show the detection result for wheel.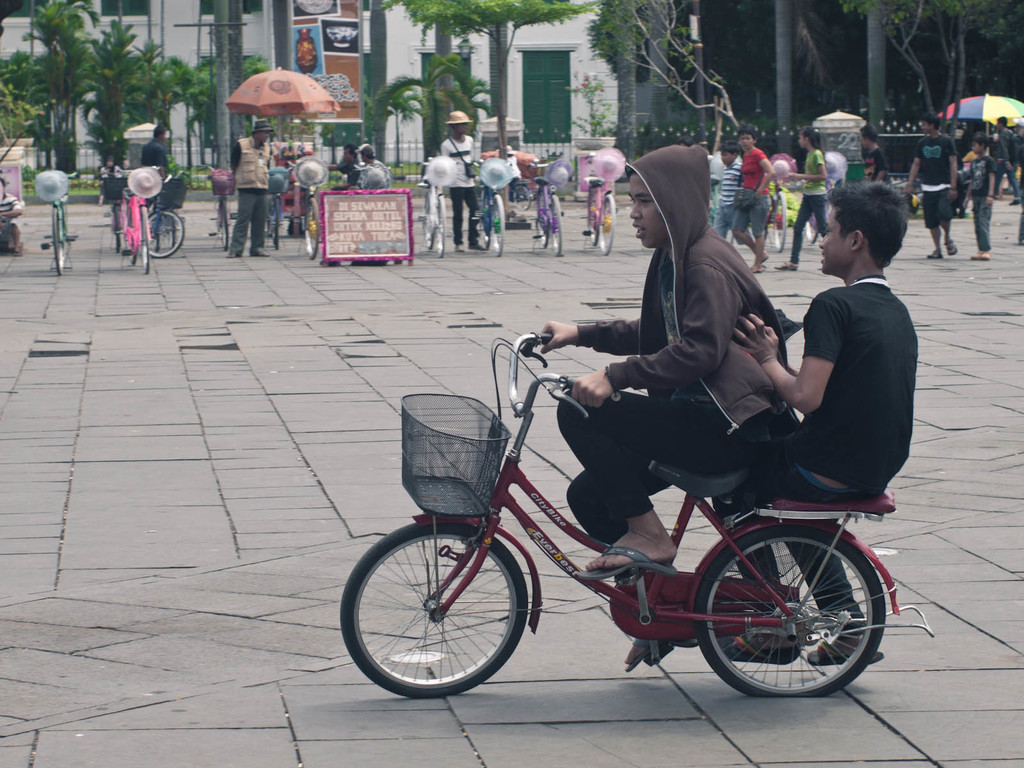
BBox(694, 532, 887, 698).
